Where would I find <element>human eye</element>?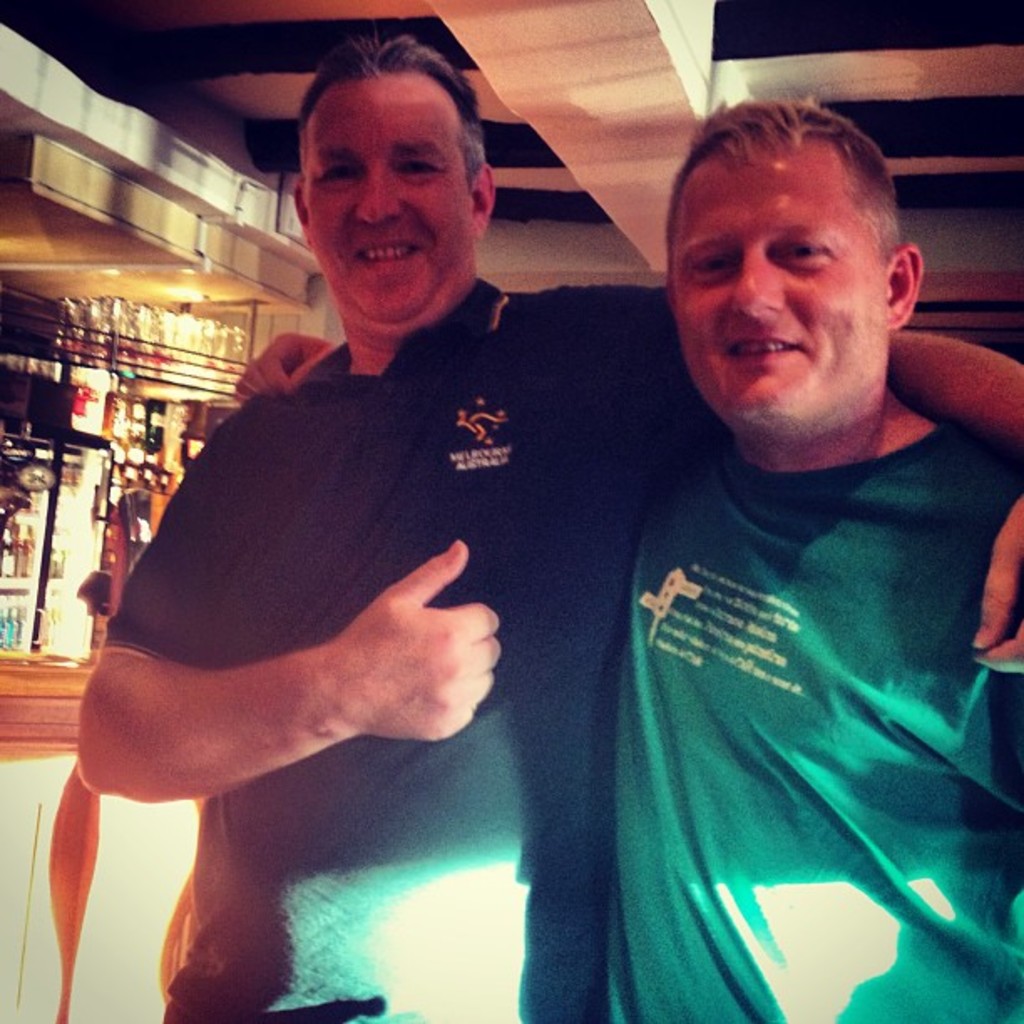
At <box>771,231,828,261</box>.
